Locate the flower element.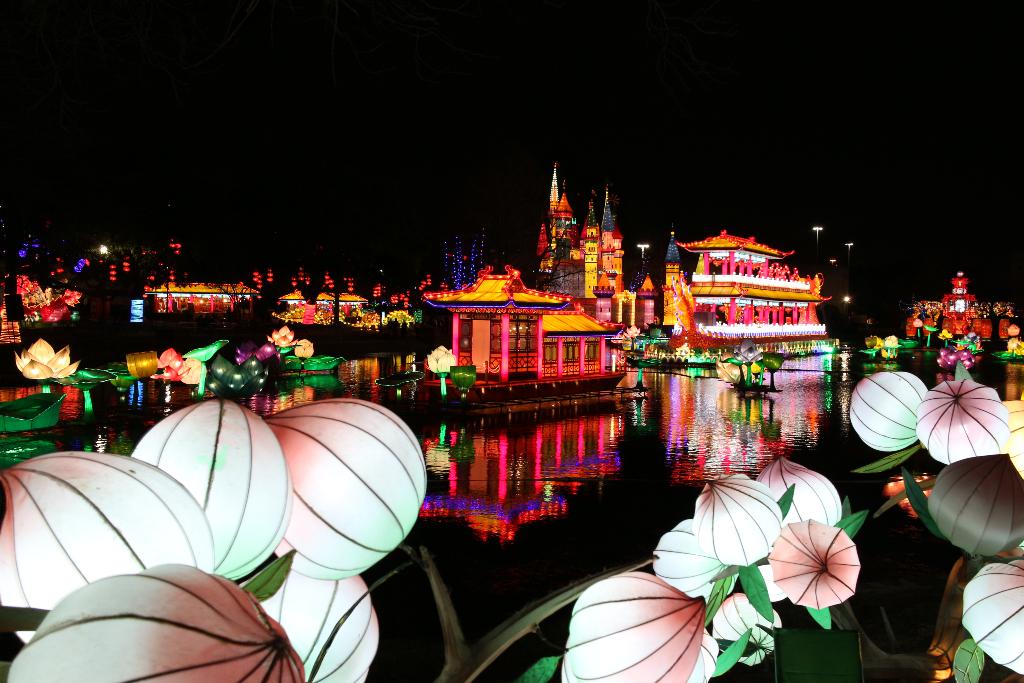
Element bbox: pyautogui.locateOnScreen(149, 346, 189, 382).
